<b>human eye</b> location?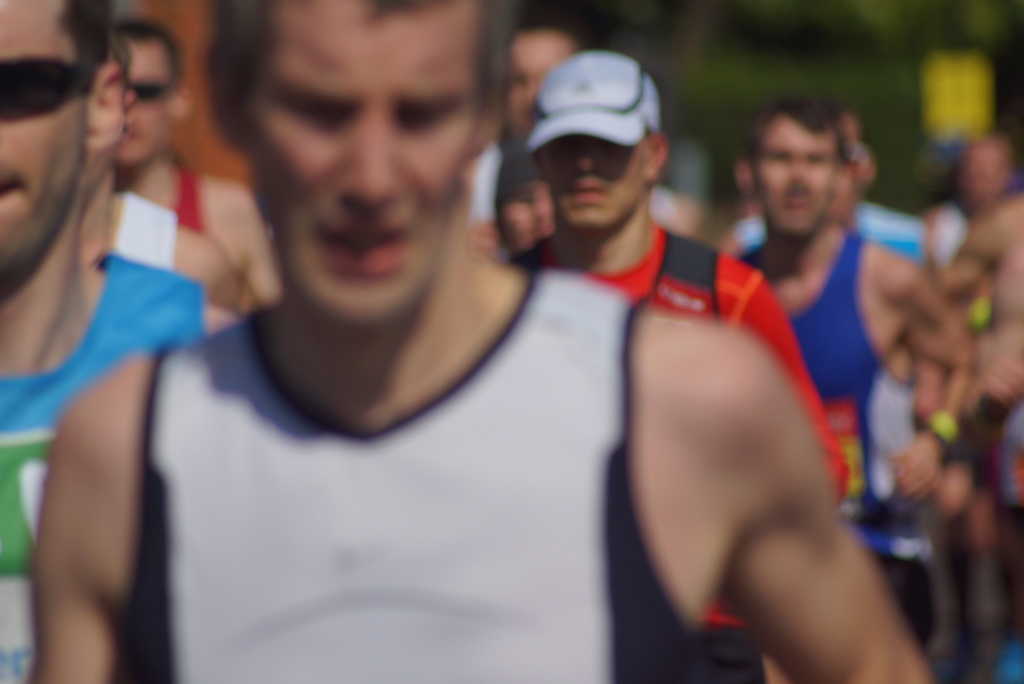
locate(291, 99, 348, 128)
